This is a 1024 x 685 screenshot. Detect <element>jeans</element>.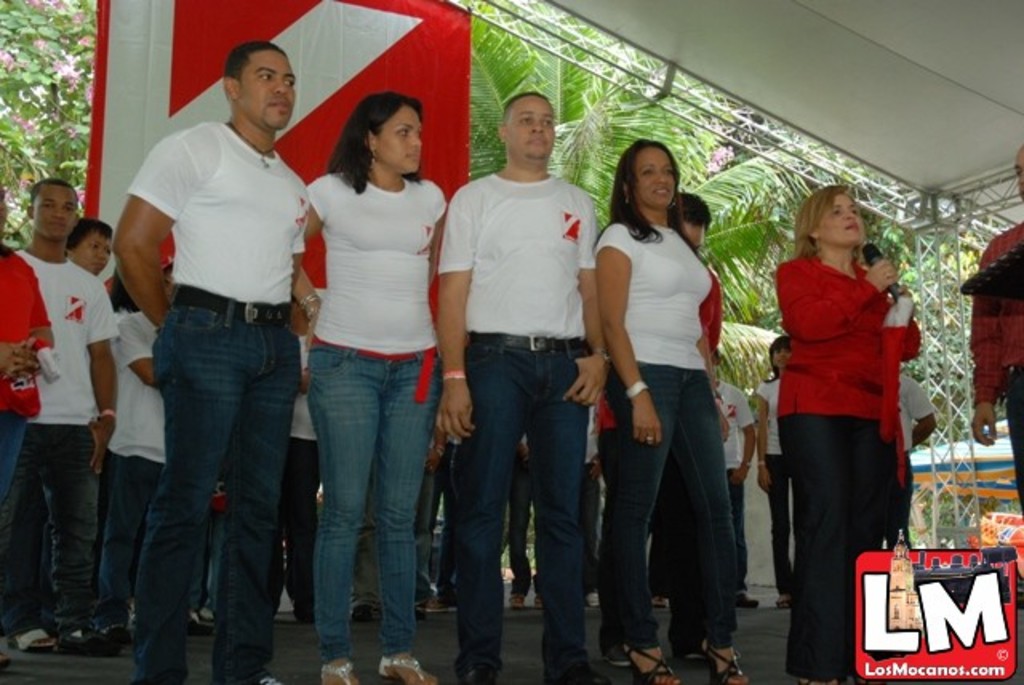
left=506, top=464, right=533, bottom=589.
